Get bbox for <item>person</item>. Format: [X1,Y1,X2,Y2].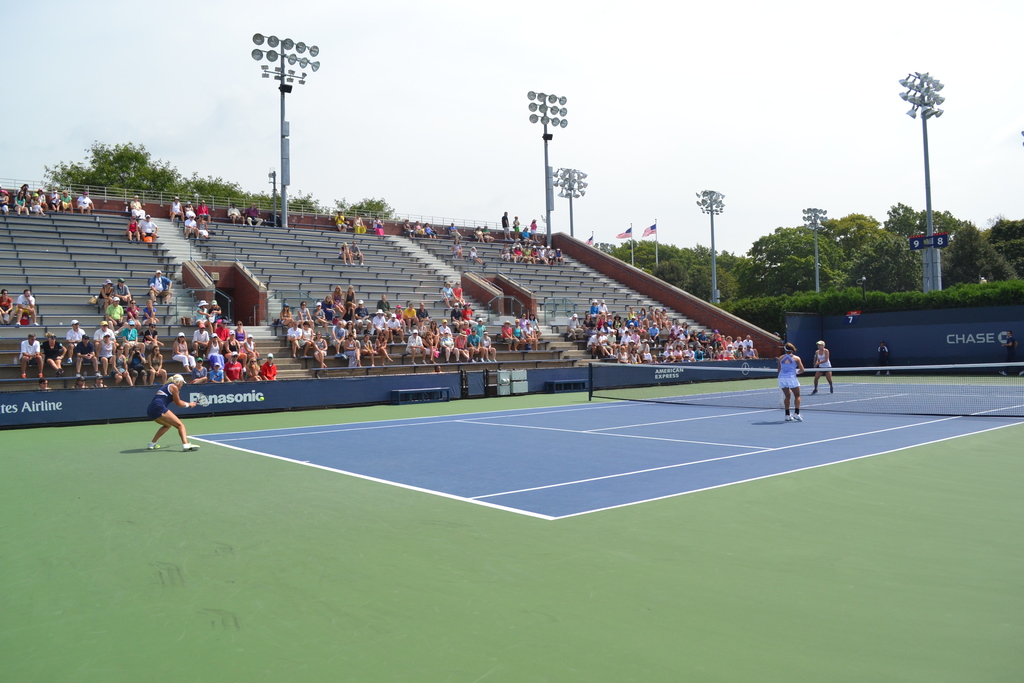
[181,216,198,242].
